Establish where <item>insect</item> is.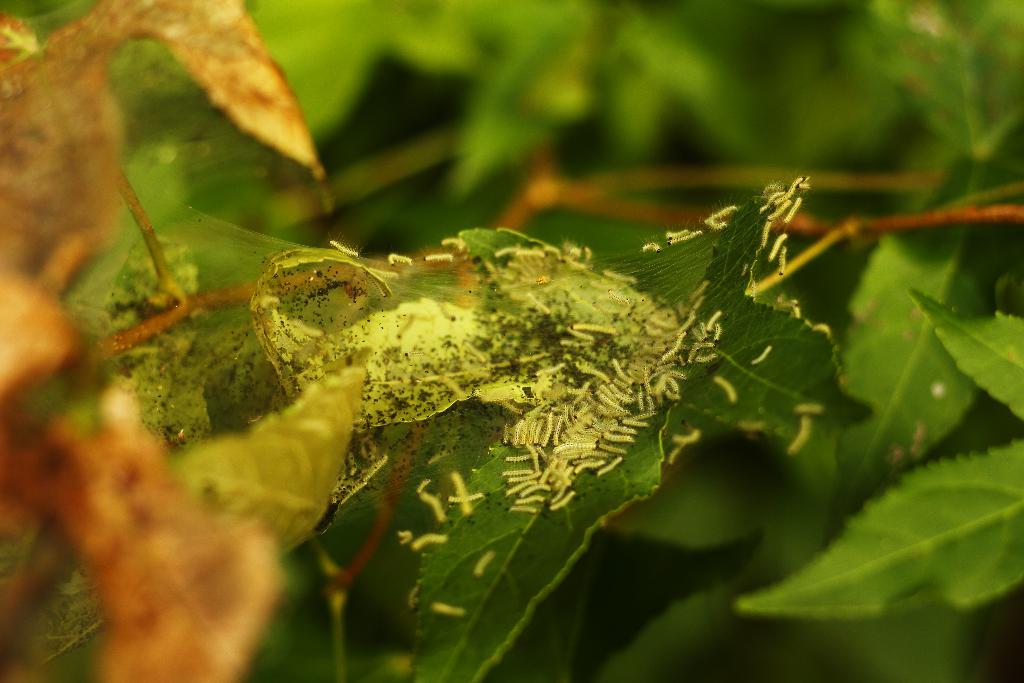
Established at (493, 245, 514, 258).
